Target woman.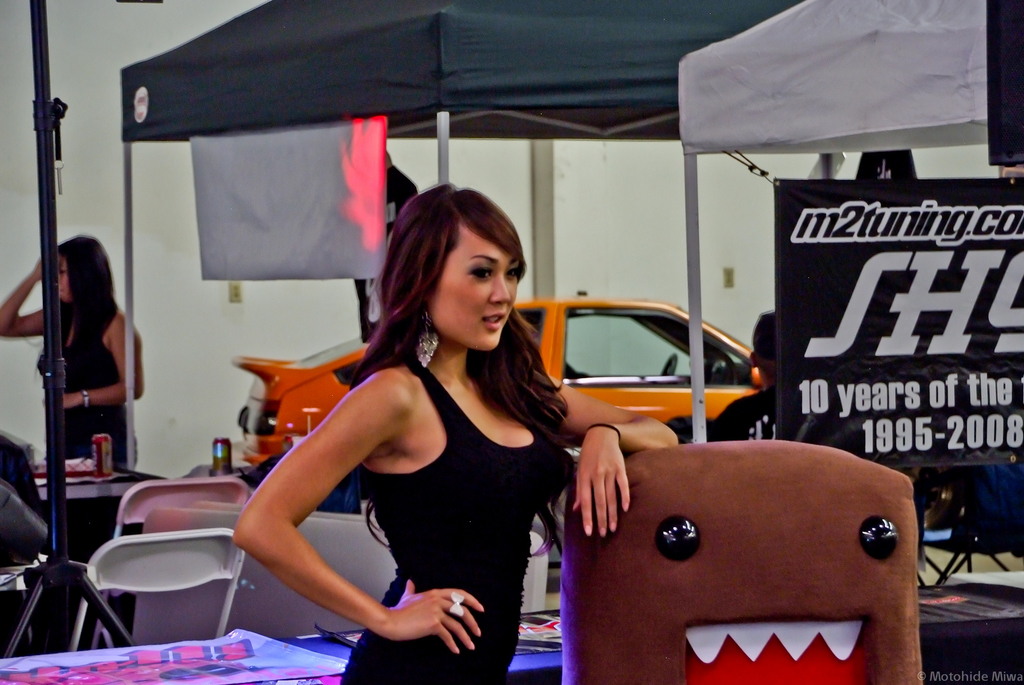
Target region: (29, 220, 140, 513).
